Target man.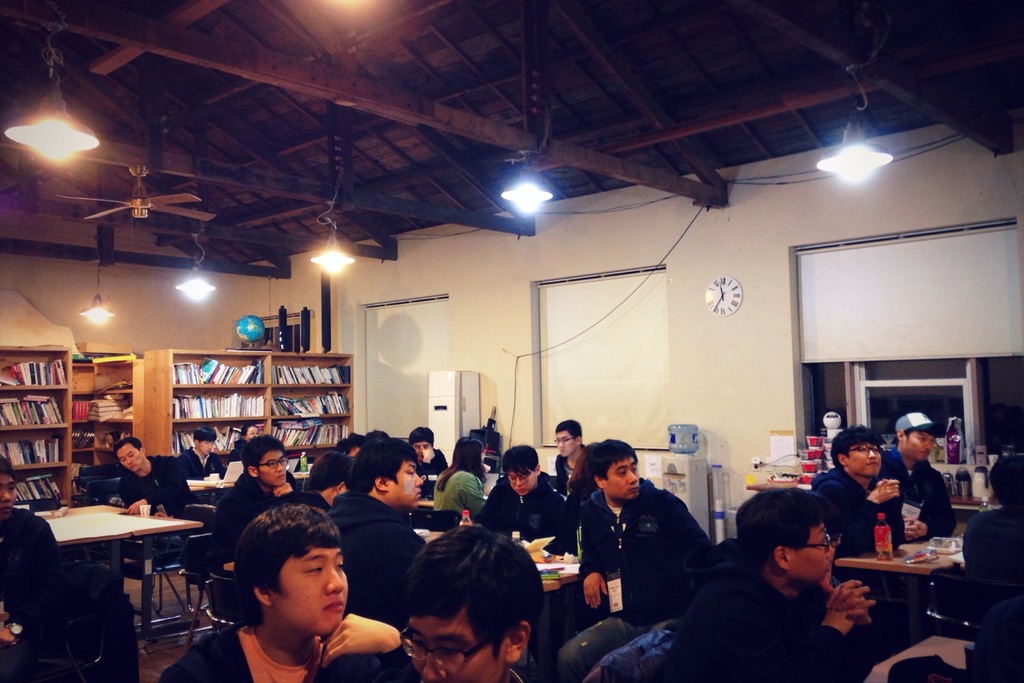
Target region: <bbox>888, 411, 952, 547</bbox>.
